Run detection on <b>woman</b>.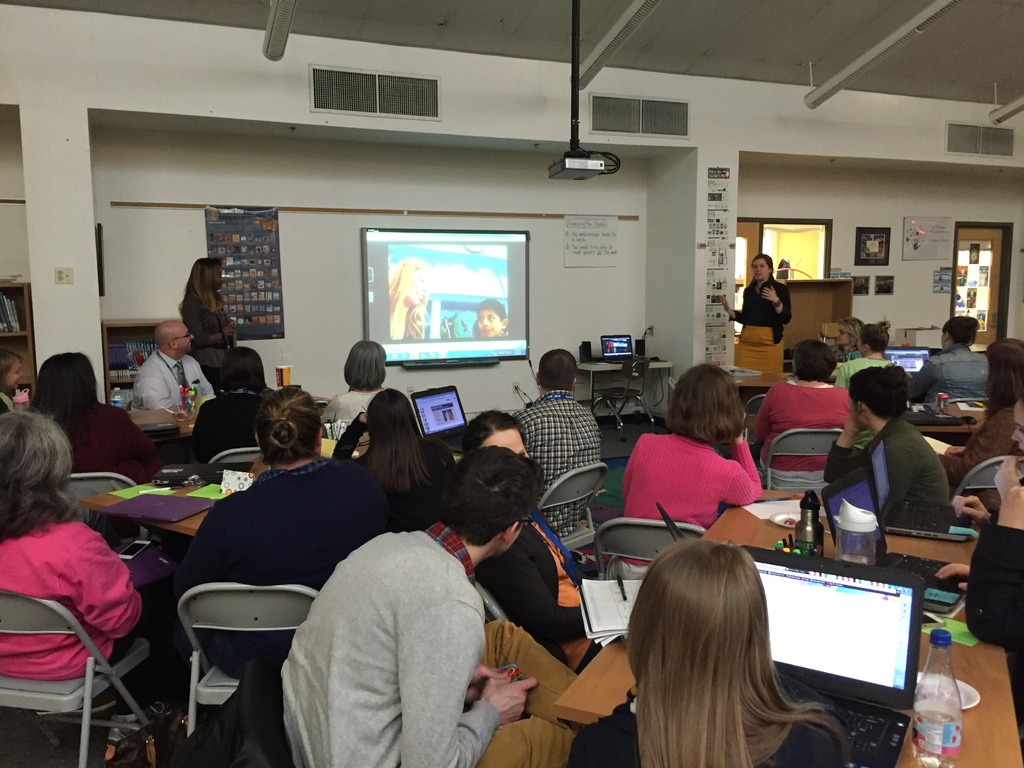
Result: [left=387, top=259, right=432, bottom=342].
